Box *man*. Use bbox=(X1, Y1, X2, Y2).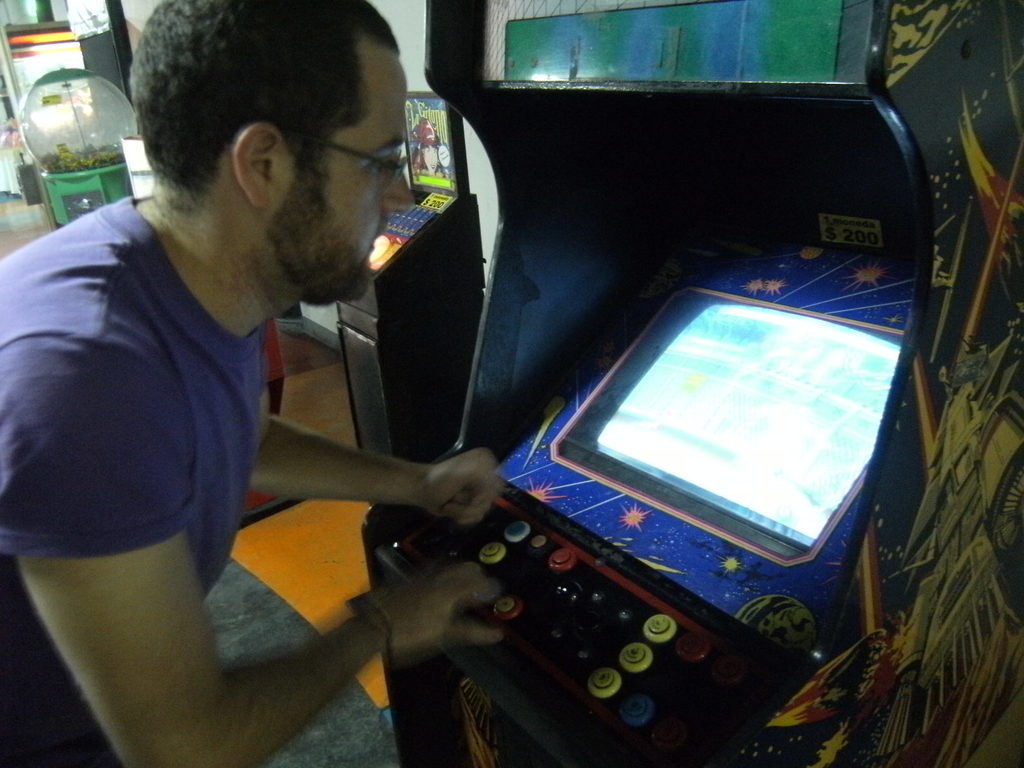
bbox=(0, 2, 513, 751).
